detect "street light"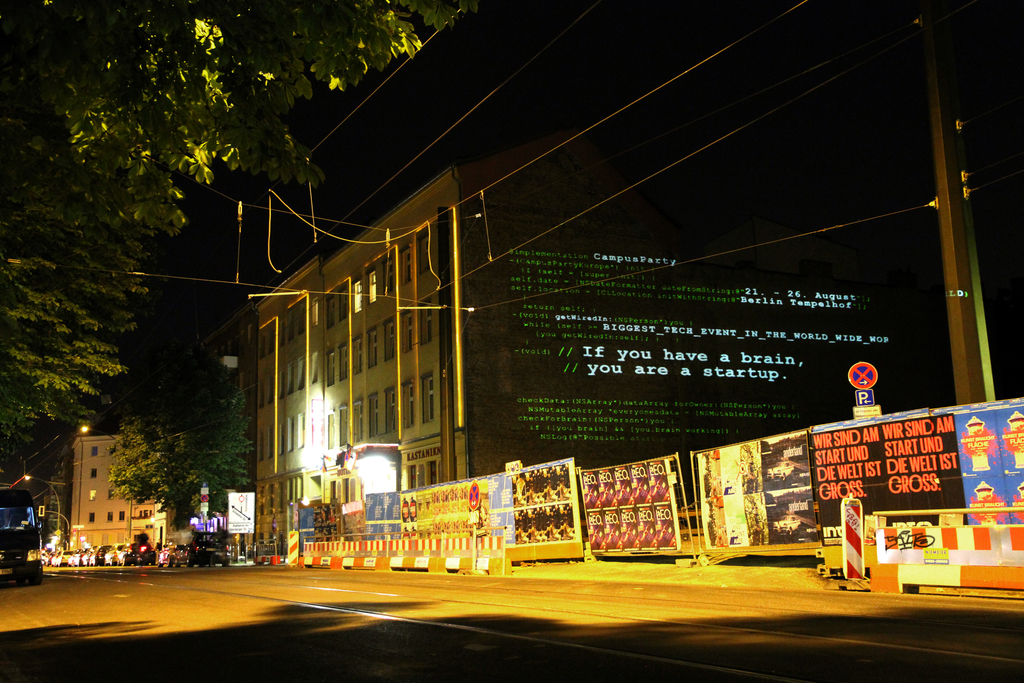
(left=77, top=412, right=98, bottom=440)
